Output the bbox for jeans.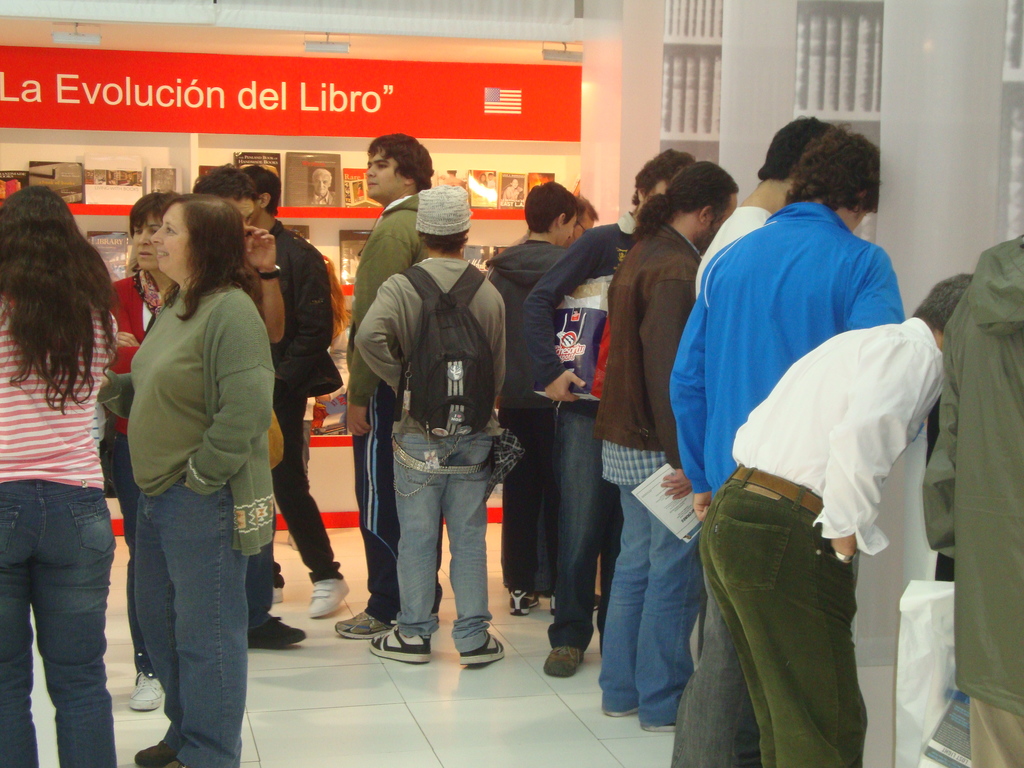
{"x1": 584, "y1": 481, "x2": 696, "y2": 728}.
